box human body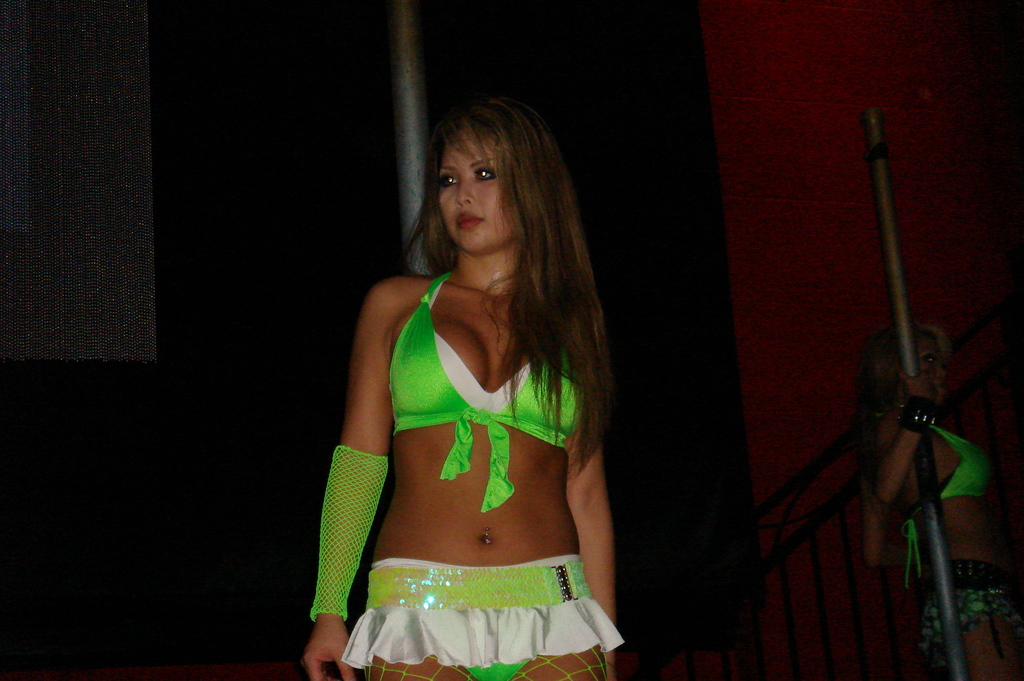
box=[874, 316, 1023, 680]
